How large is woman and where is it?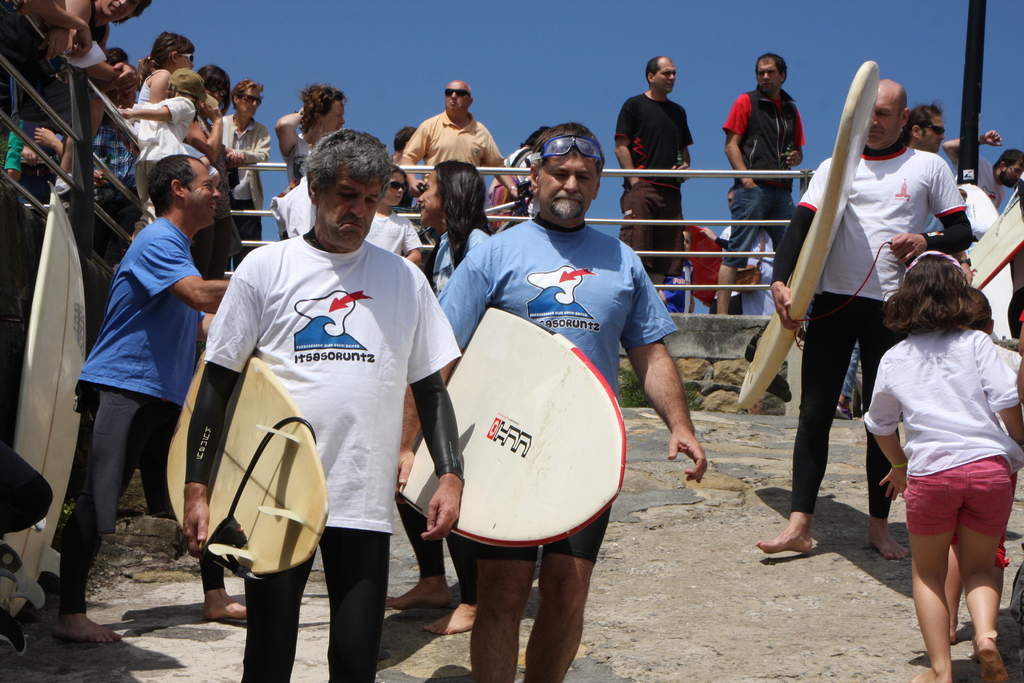
Bounding box: [left=274, top=81, right=349, bottom=182].
